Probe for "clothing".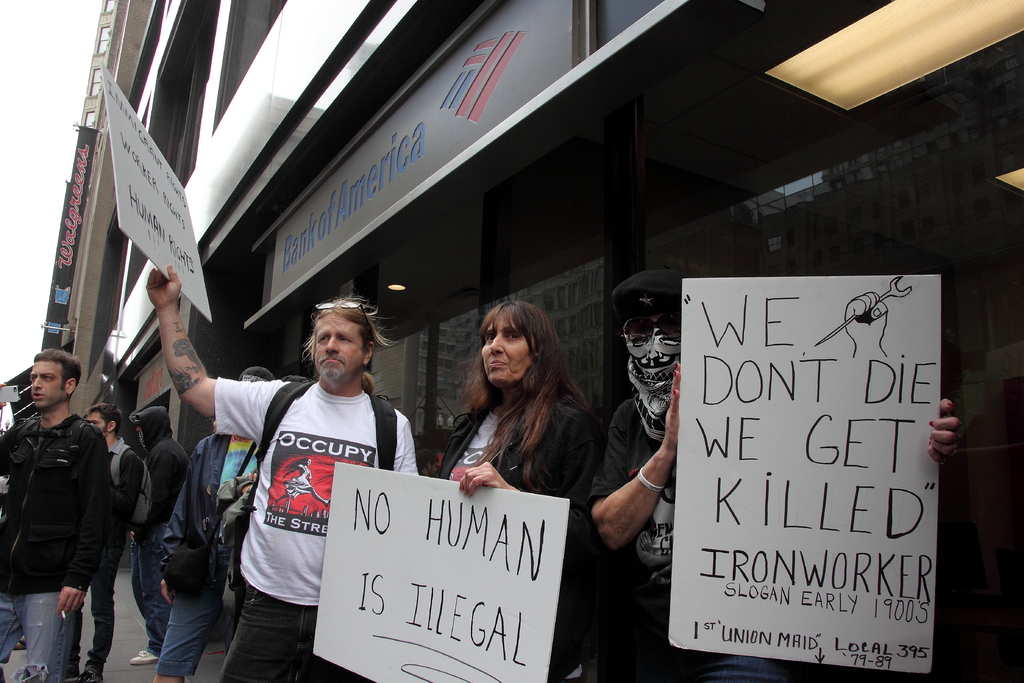
Probe result: [left=154, top=431, right=261, bottom=674].
